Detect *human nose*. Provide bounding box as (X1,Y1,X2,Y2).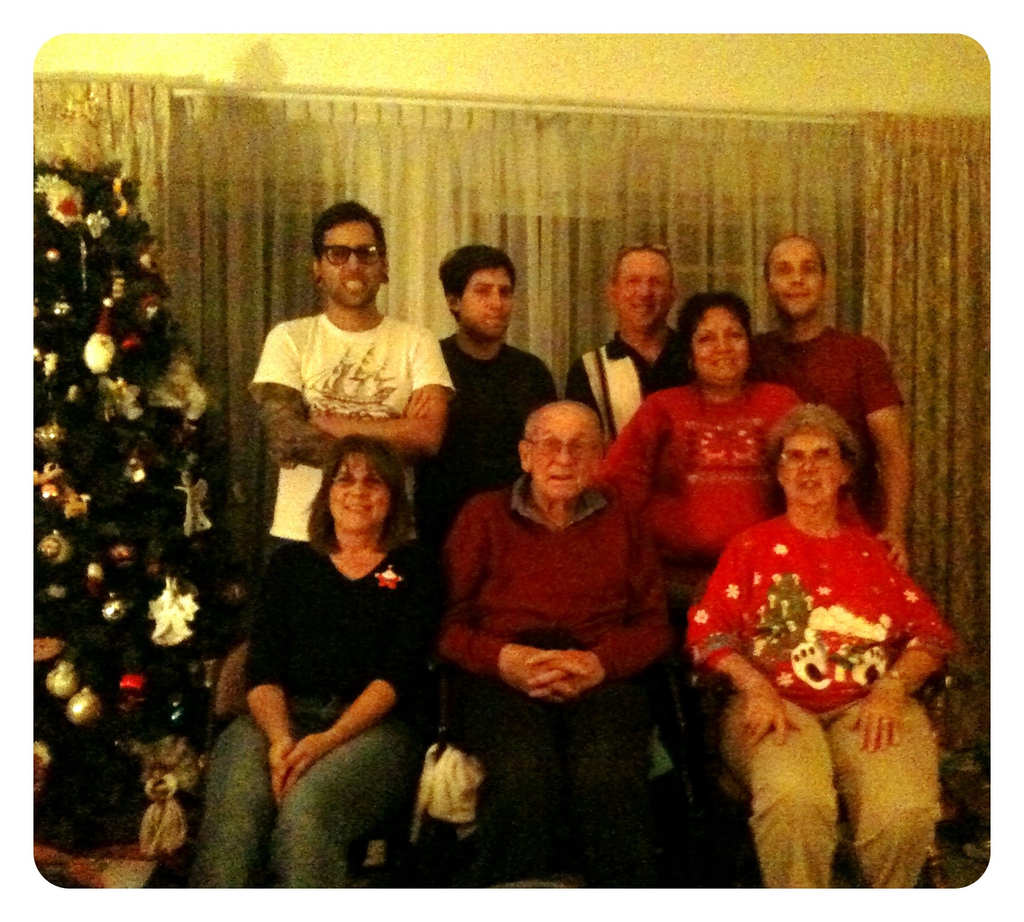
(483,290,502,307).
